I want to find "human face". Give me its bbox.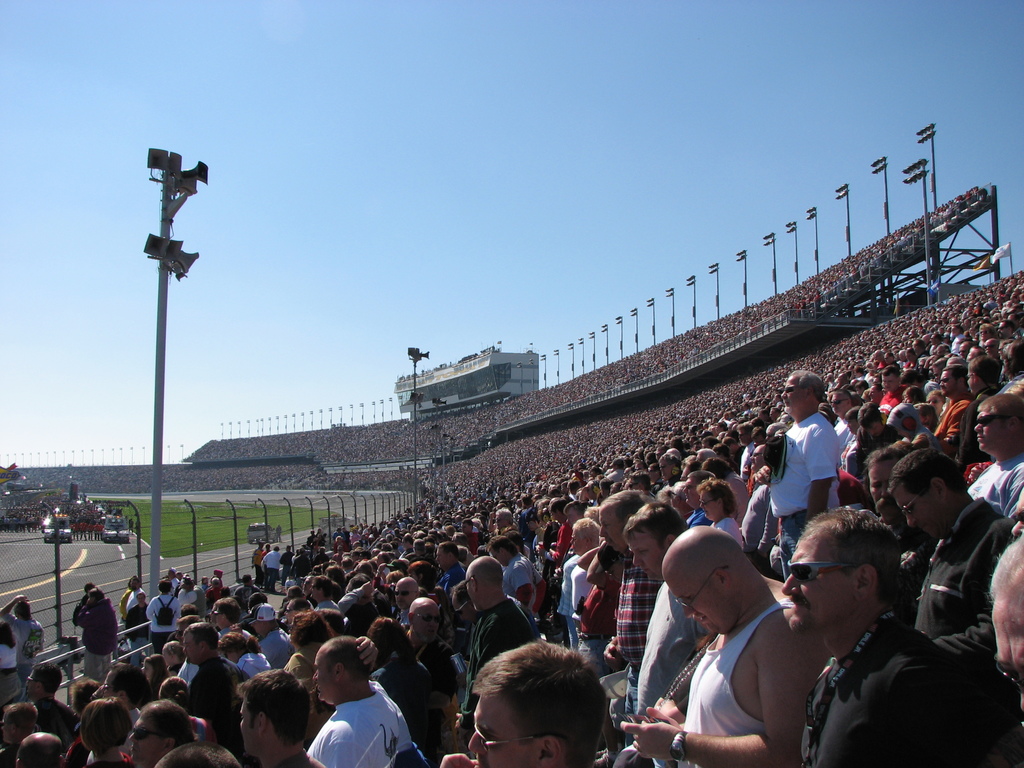
<region>164, 648, 172, 670</region>.
